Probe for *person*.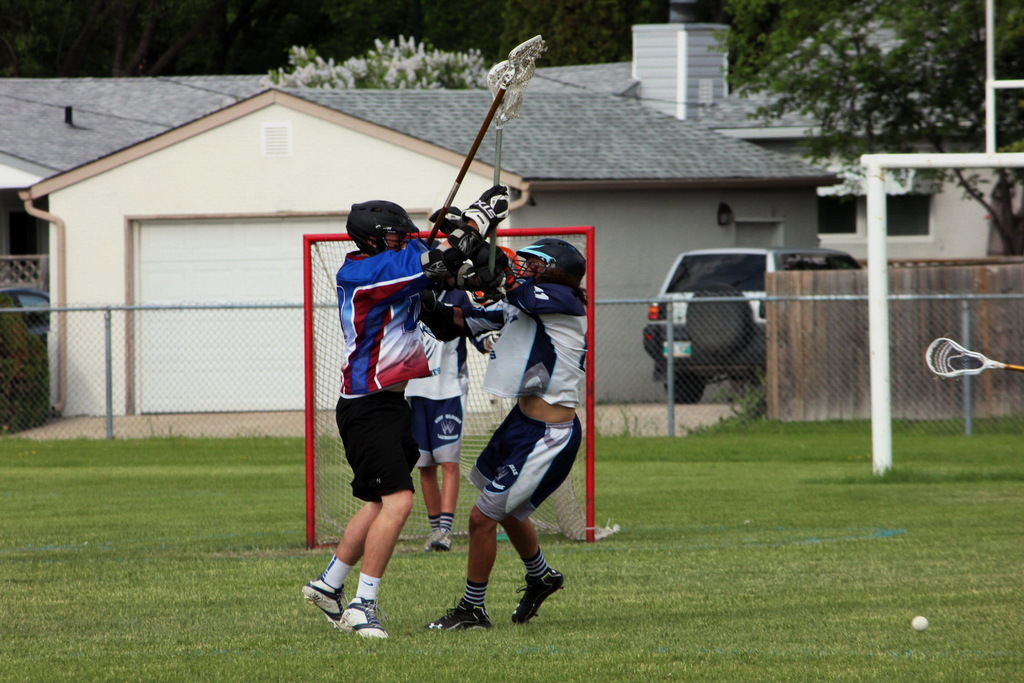
Probe result: bbox=(416, 202, 470, 550).
